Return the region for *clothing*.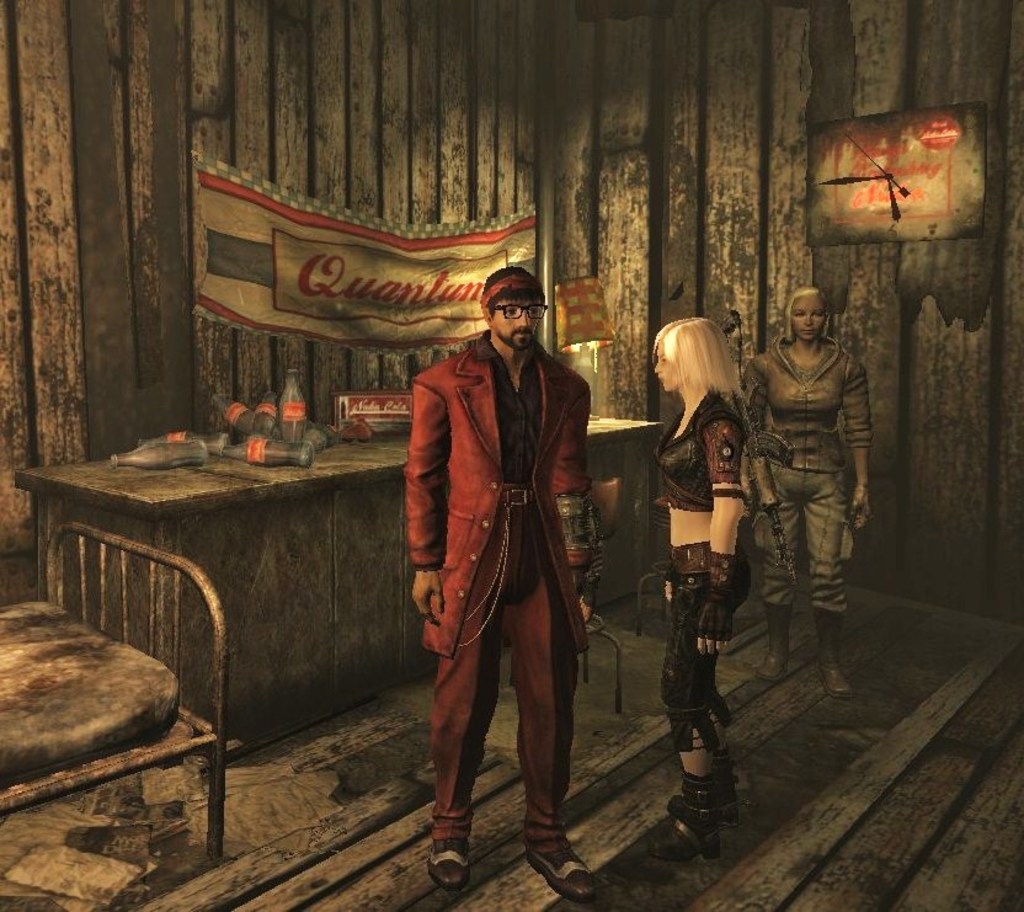
[left=661, top=543, right=745, bottom=750].
